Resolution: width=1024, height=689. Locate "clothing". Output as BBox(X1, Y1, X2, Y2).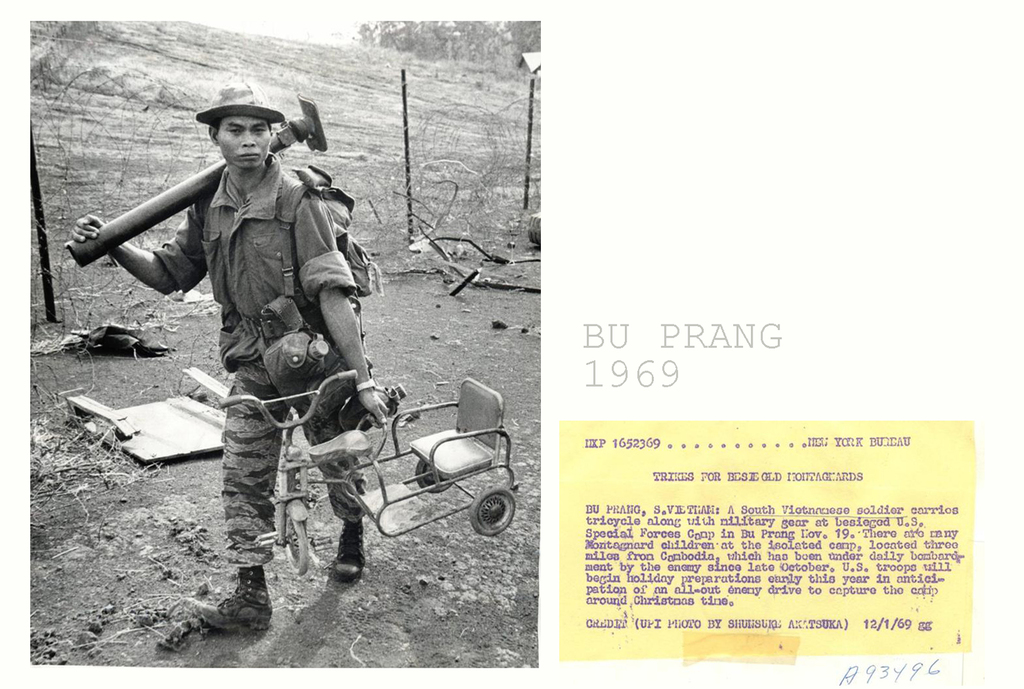
BBox(109, 110, 374, 517).
